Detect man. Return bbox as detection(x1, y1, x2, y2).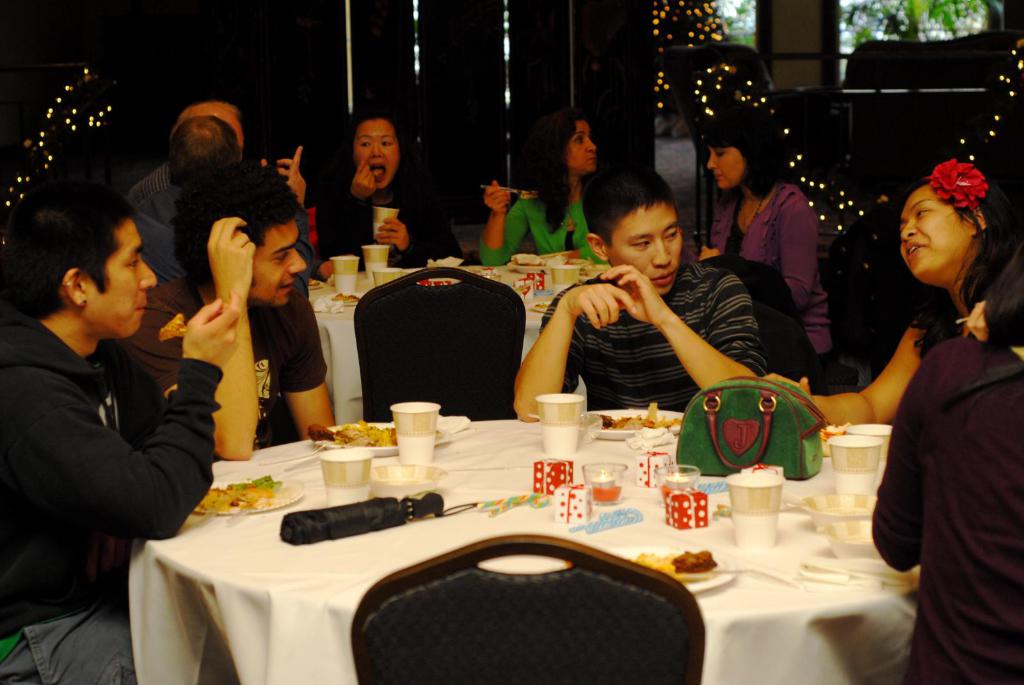
detection(5, 168, 213, 650).
